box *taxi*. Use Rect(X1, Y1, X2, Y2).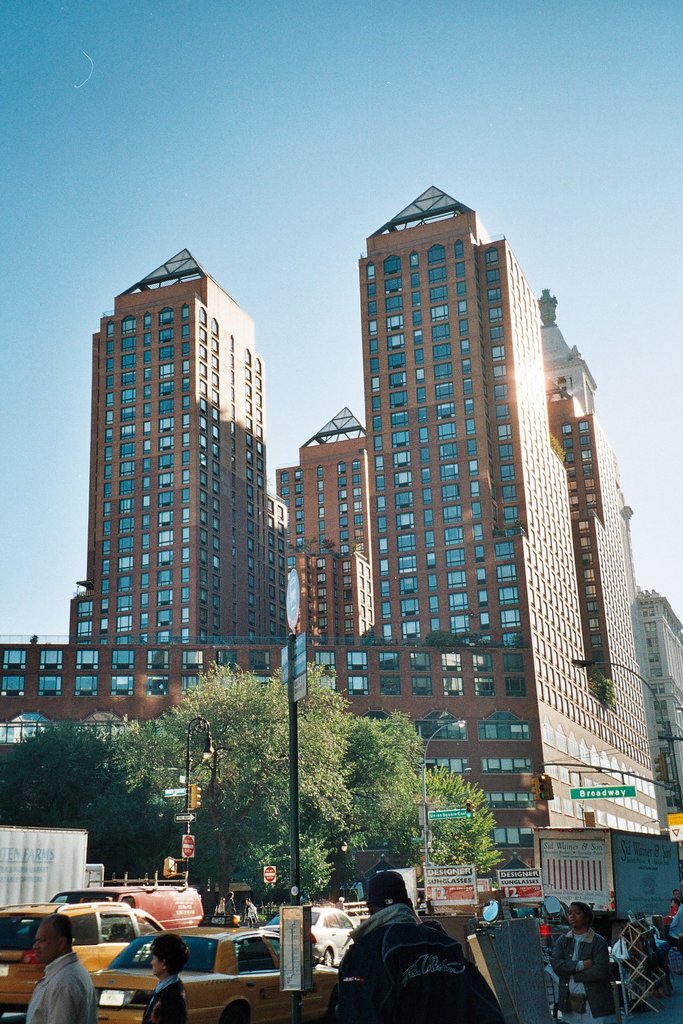
Rect(60, 924, 301, 1008).
